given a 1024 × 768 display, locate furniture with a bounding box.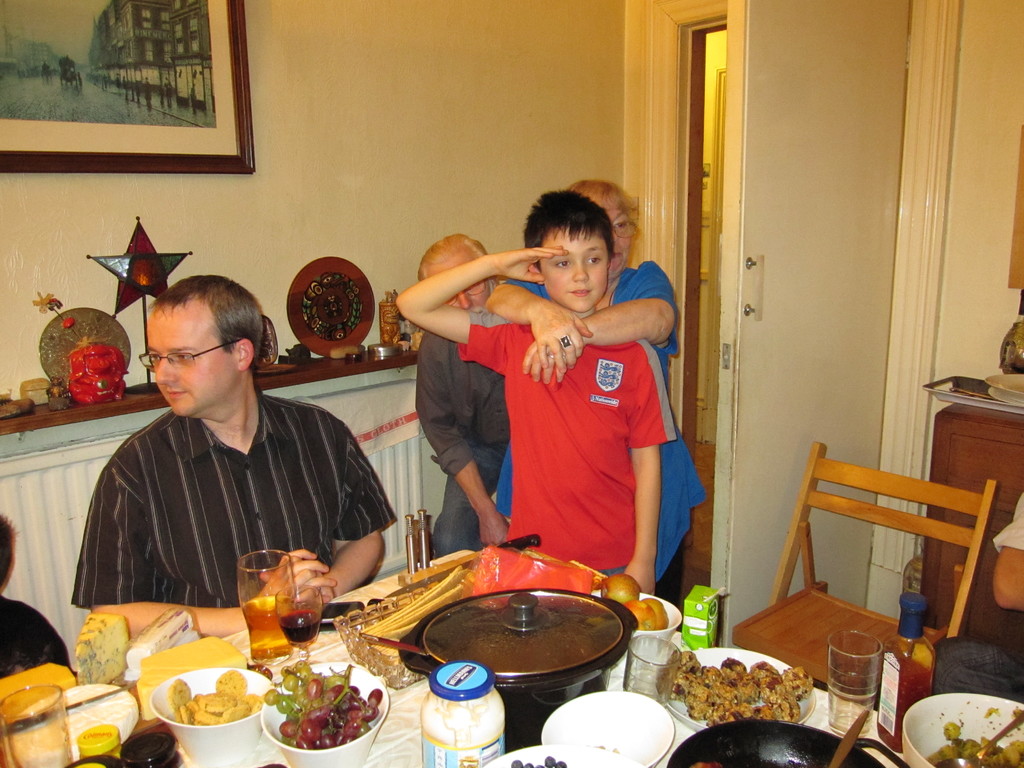
Located: rect(919, 401, 1023, 641).
